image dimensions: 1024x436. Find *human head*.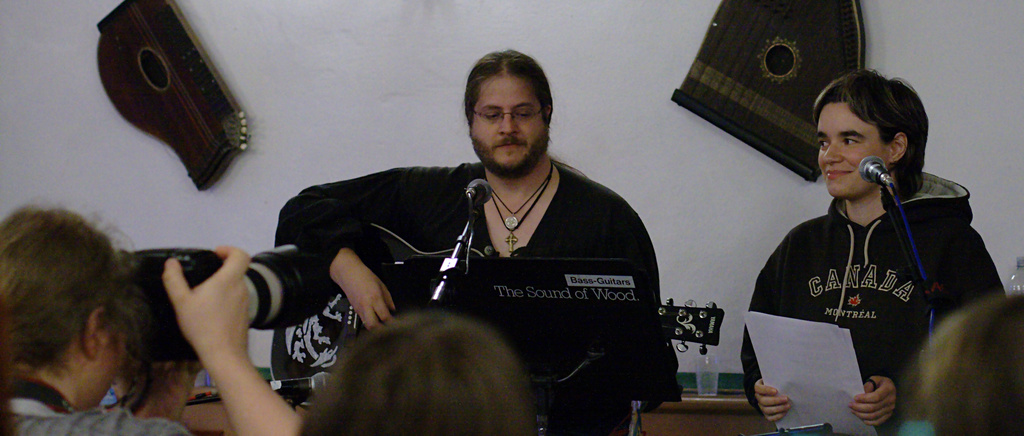
{"left": 291, "top": 304, "right": 547, "bottom": 435}.
